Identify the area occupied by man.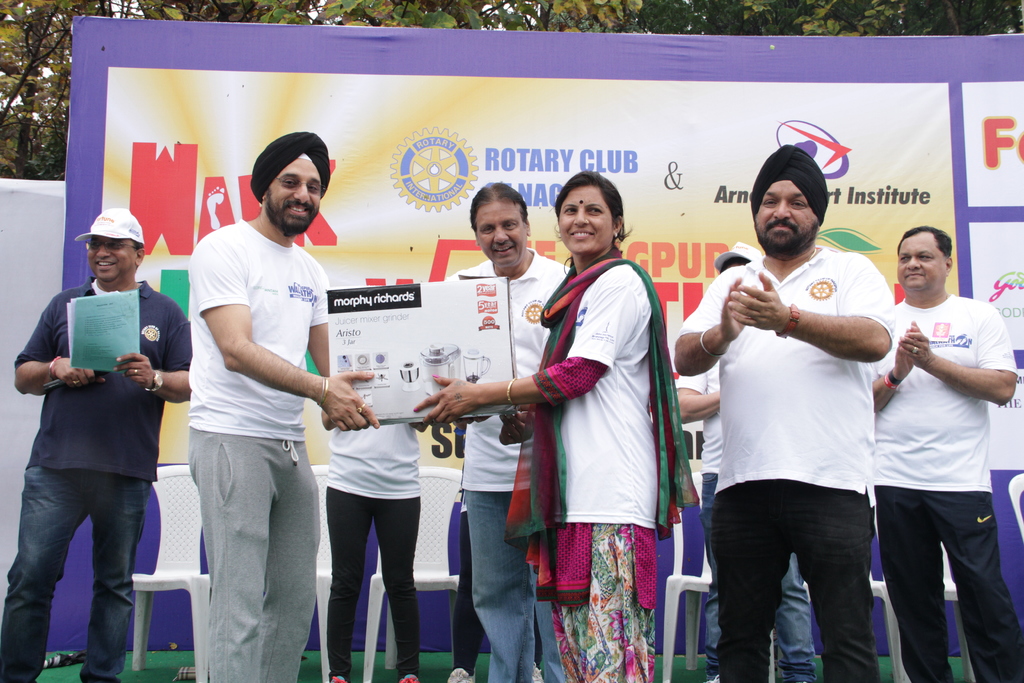
Area: select_region(19, 172, 188, 670).
